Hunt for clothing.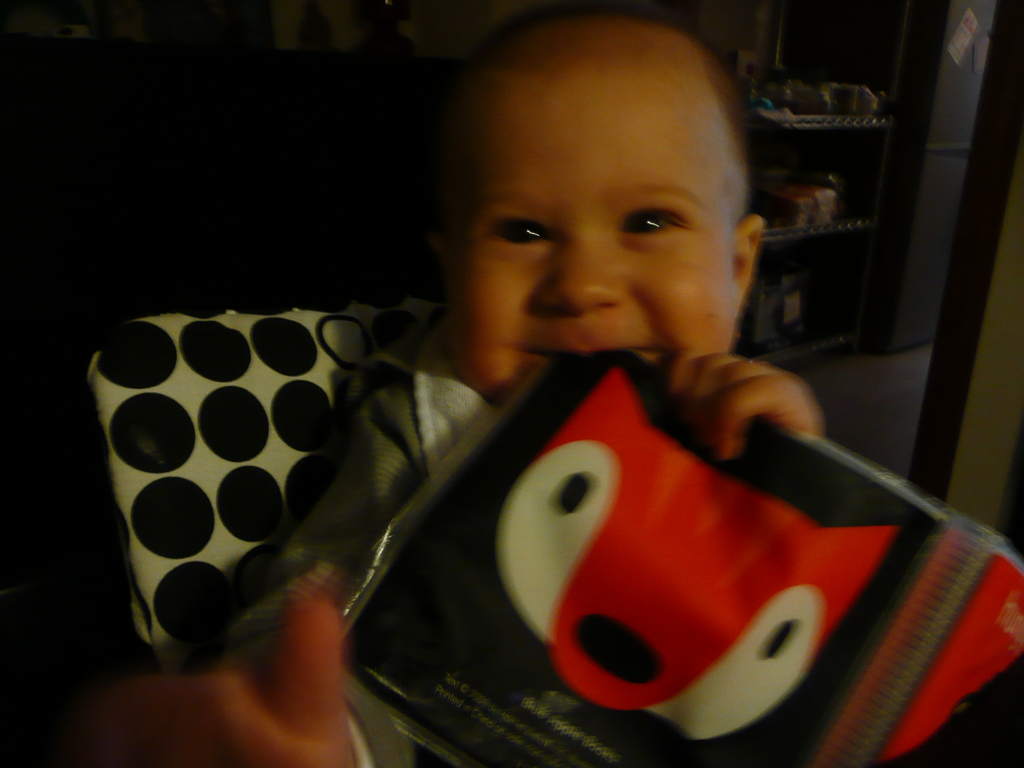
Hunted down at [278,318,497,765].
